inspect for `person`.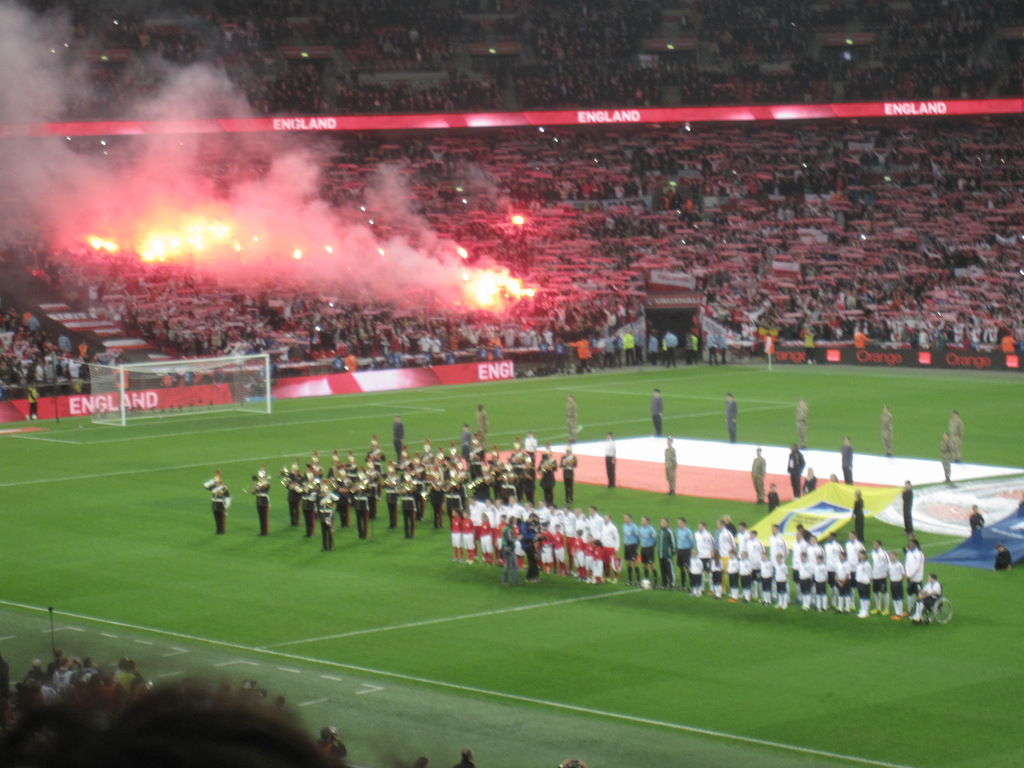
Inspection: 714 518 738 559.
